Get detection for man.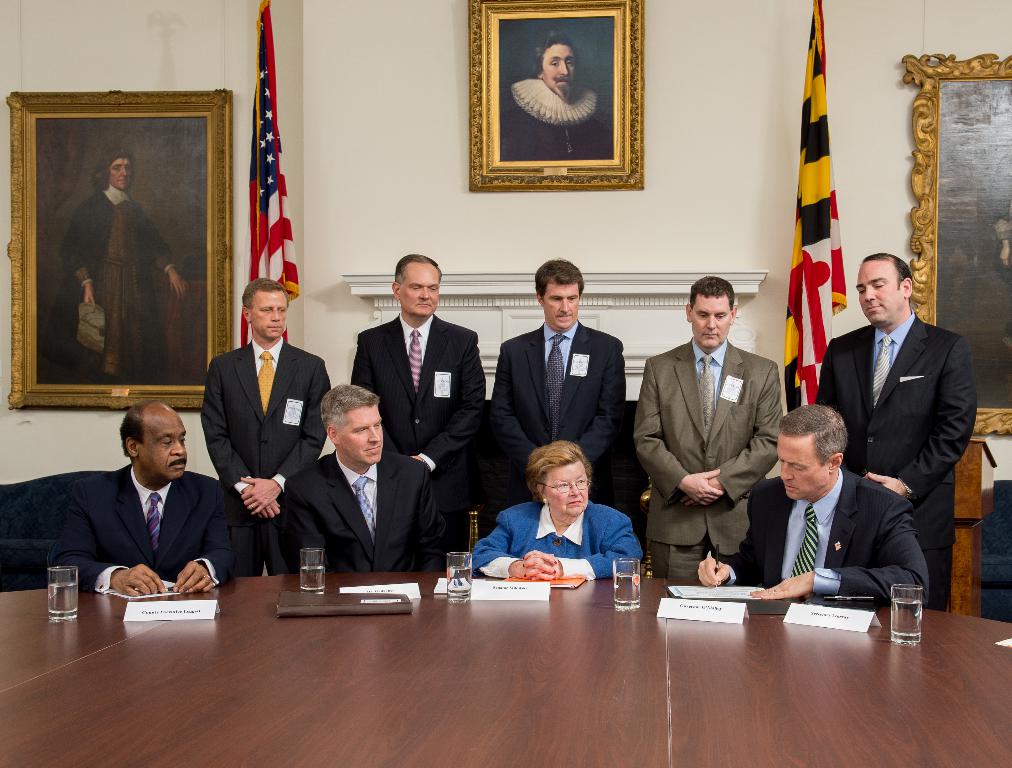
Detection: detection(202, 280, 328, 574).
